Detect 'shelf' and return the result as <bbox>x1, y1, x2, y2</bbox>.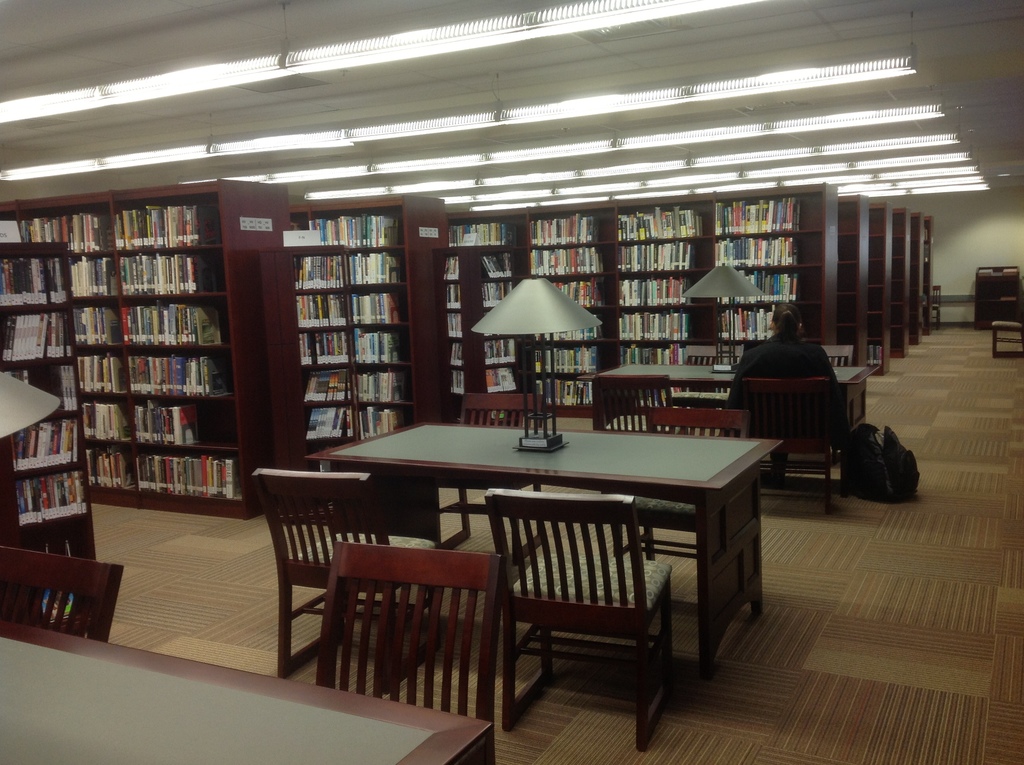
<bbox>10, 412, 90, 464</bbox>.
